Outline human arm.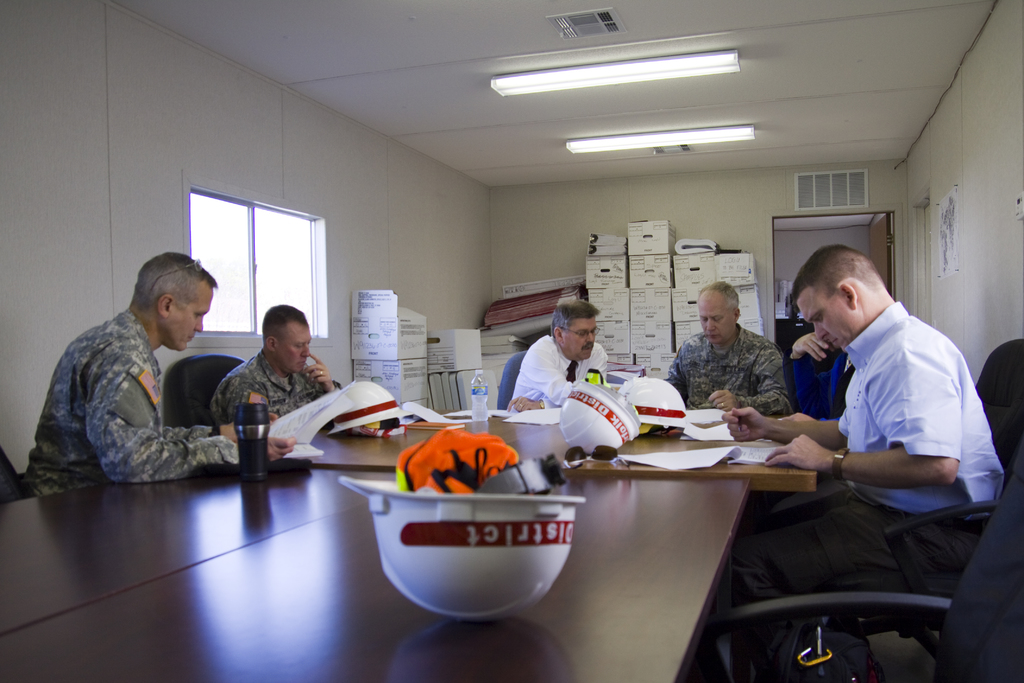
Outline: <box>764,363,963,490</box>.
